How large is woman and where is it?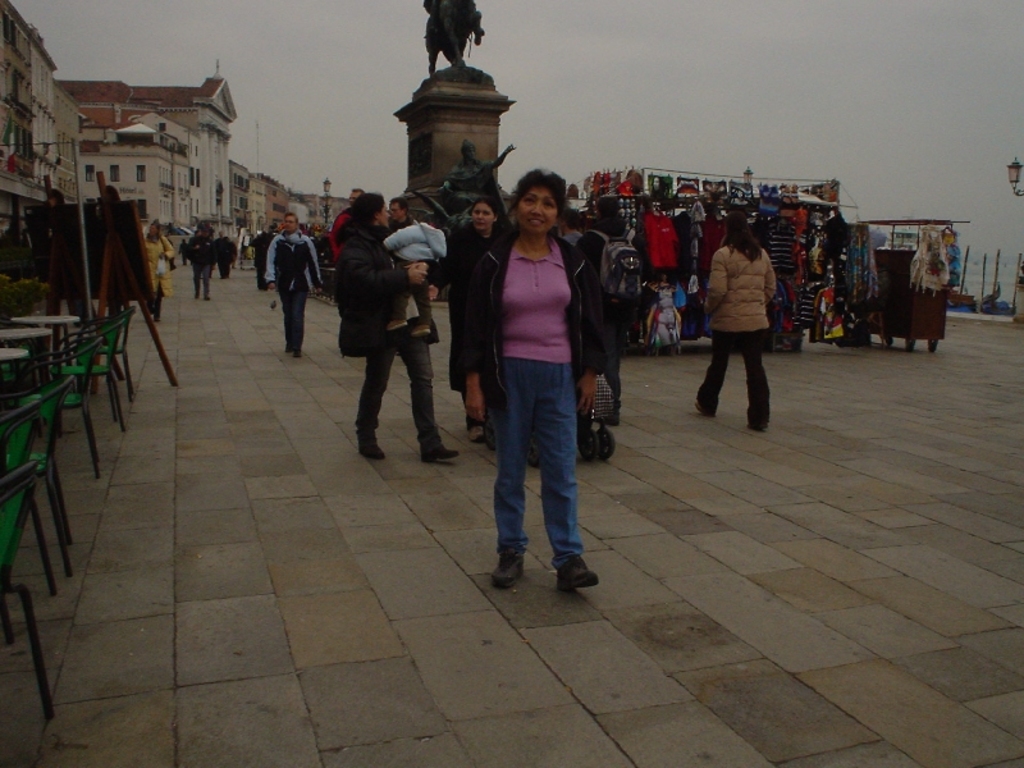
Bounding box: 142:223:173:324.
